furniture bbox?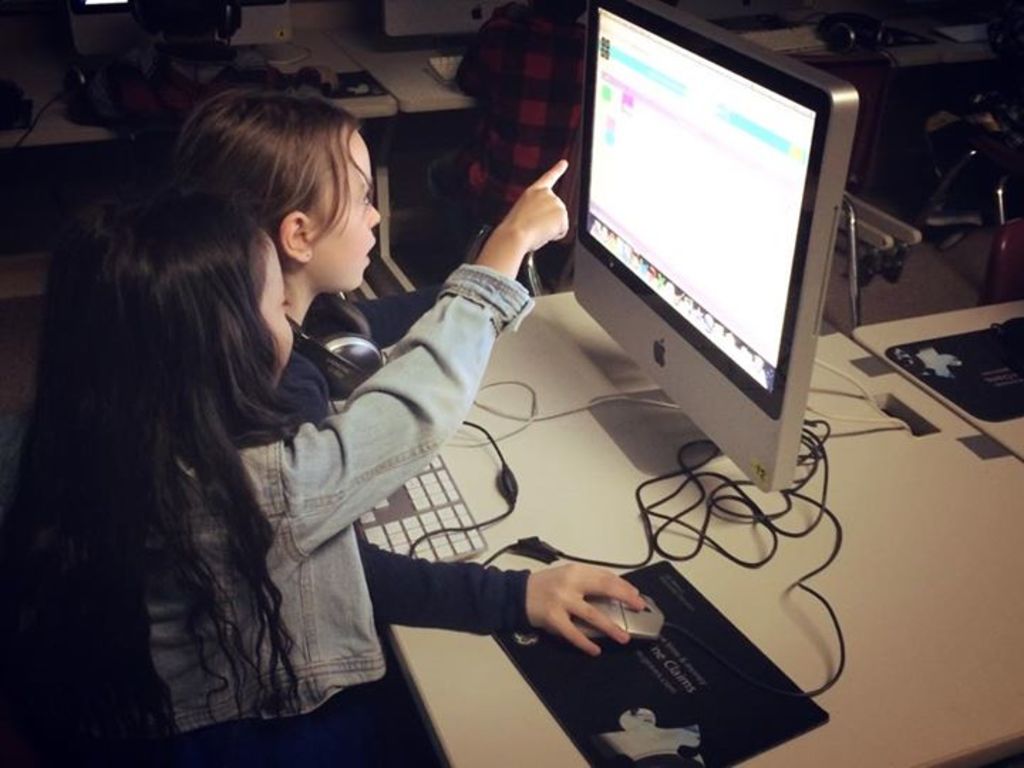
326, 212, 1023, 767
